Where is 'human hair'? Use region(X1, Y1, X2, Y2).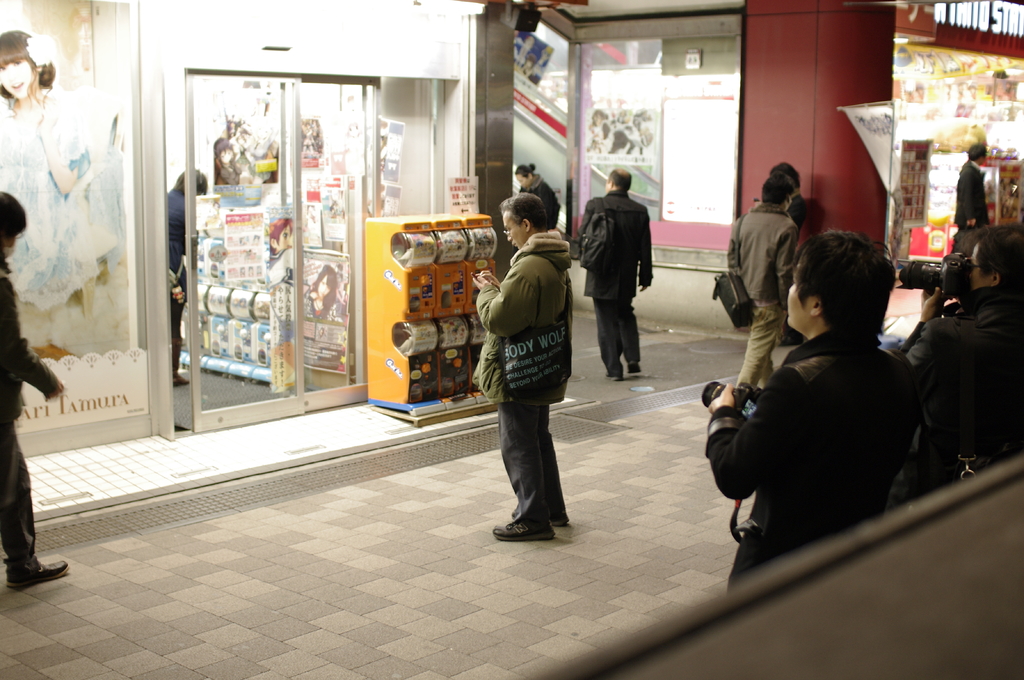
region(172, 168, 209, 198).
